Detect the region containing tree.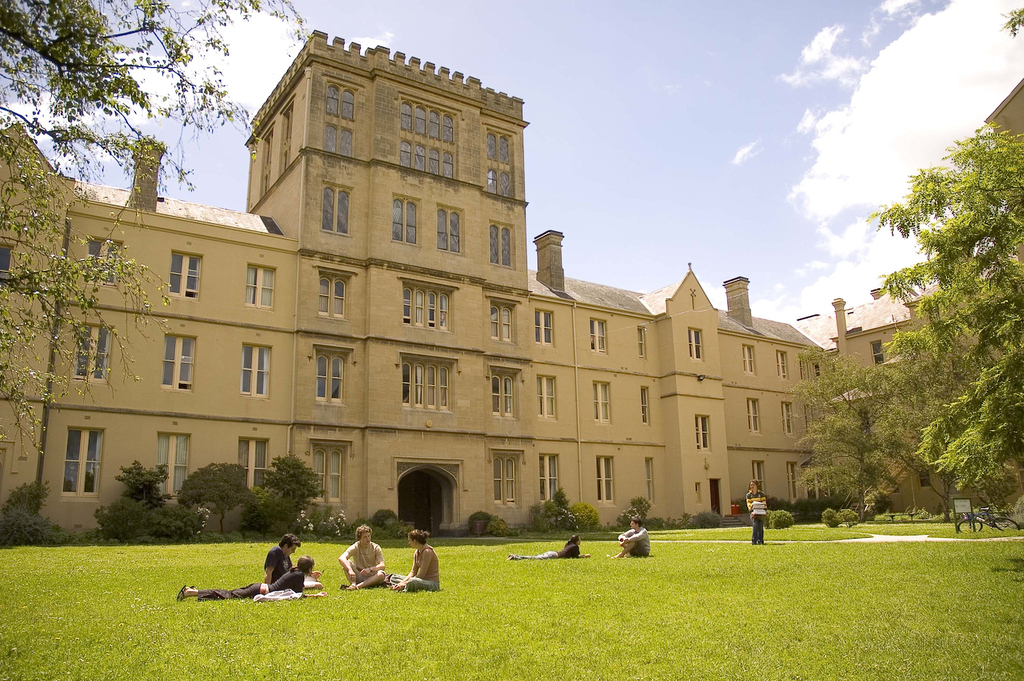
detection(366, 509, 426, 541).
